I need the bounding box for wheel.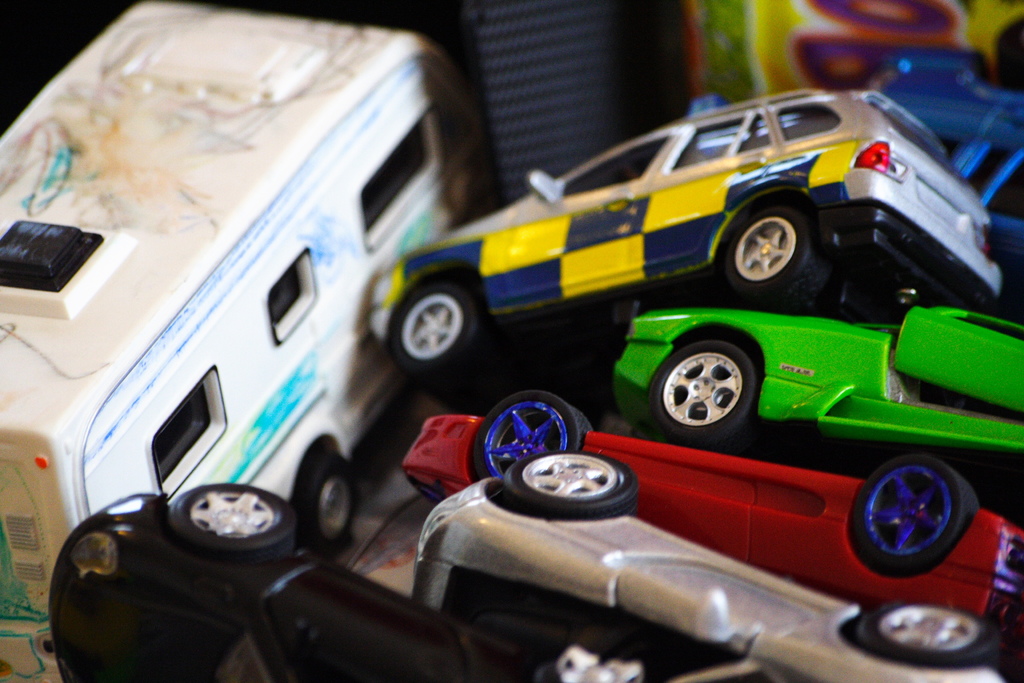
Here it is: bbox(506, 448, 638, 520).
